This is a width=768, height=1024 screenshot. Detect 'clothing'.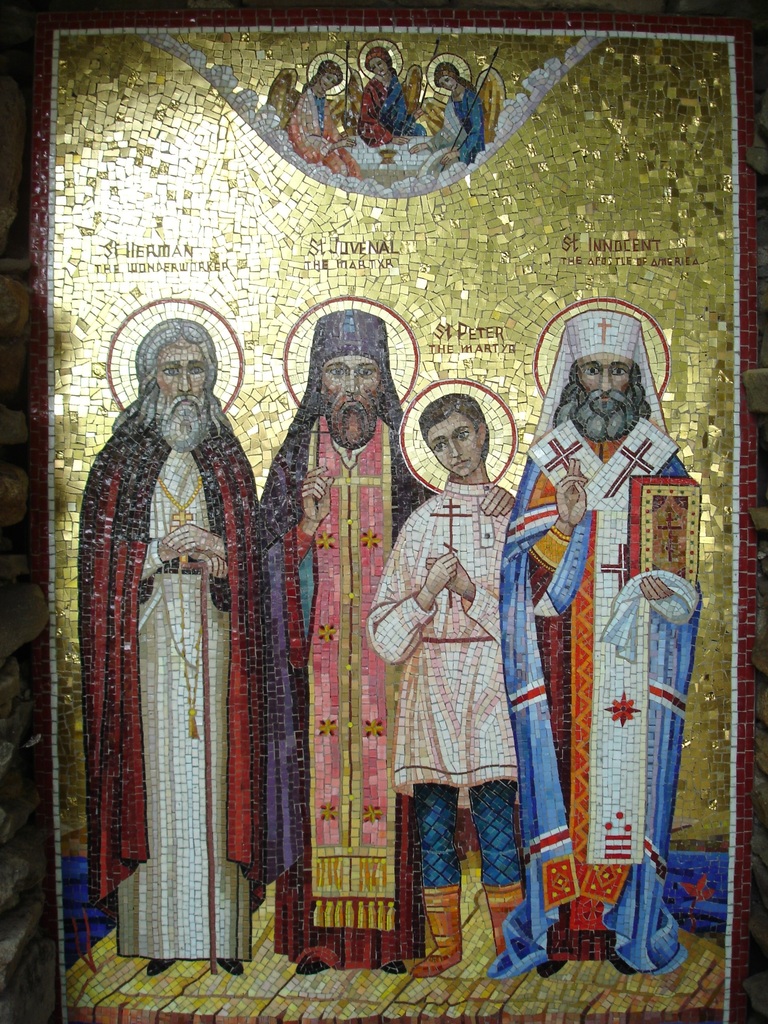
248, 423, 429, 970.
